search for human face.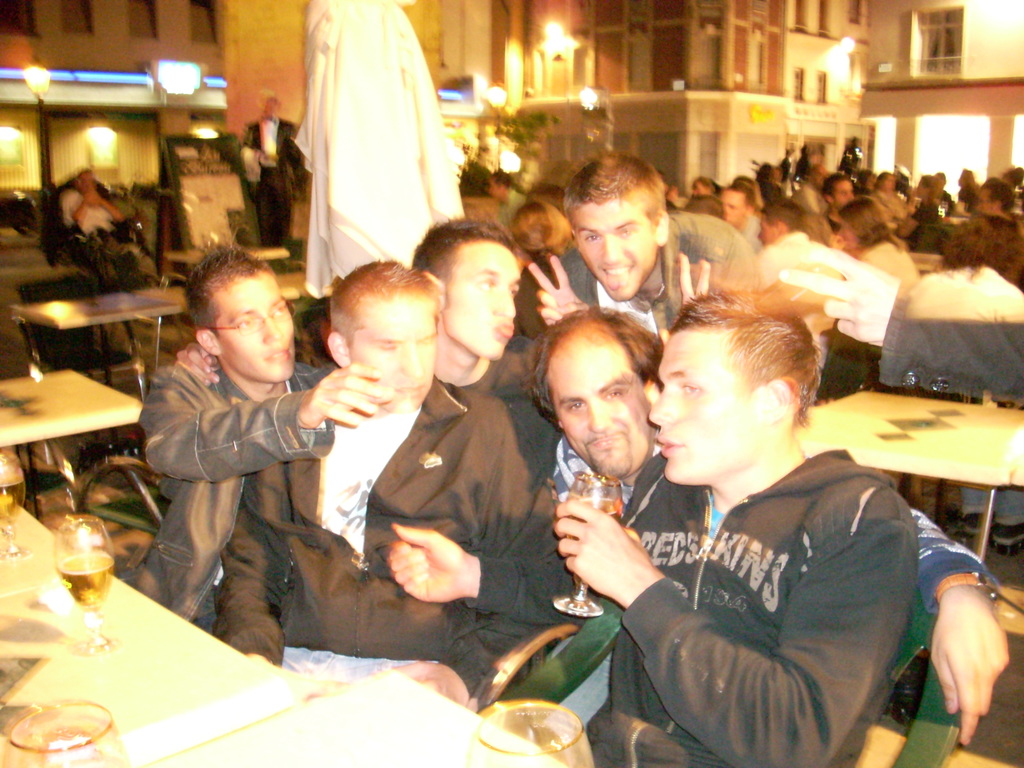
Found at 262, 101, 273, 113.
